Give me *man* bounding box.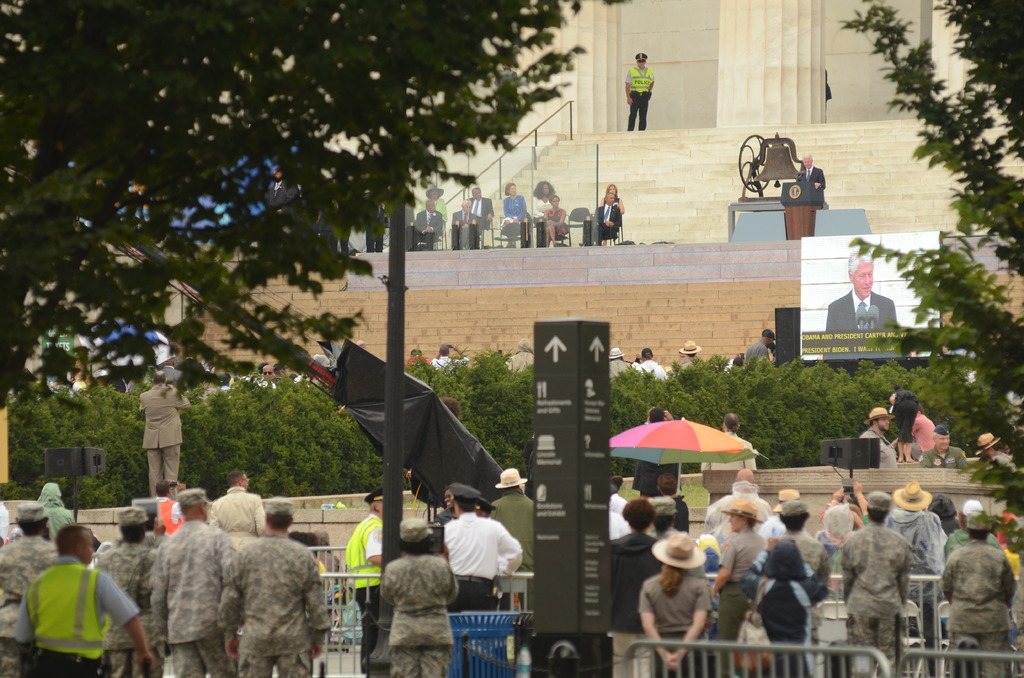
(762, 488, 803, 546).
